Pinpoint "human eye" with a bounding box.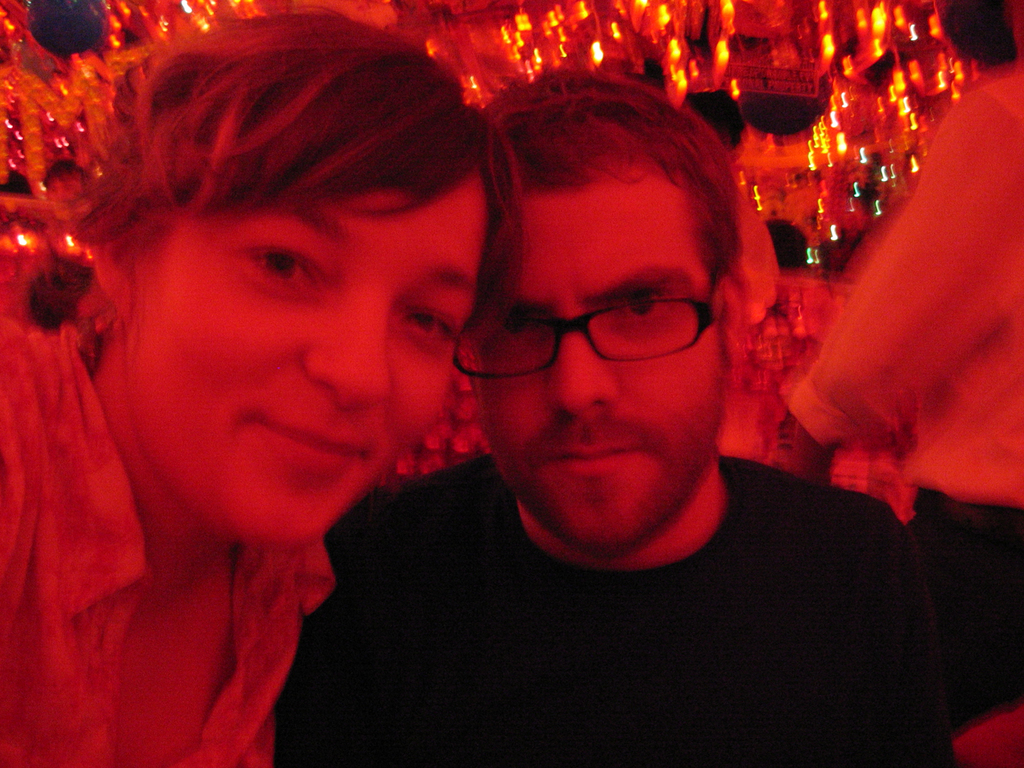
box(216, 227, 313, 304).
